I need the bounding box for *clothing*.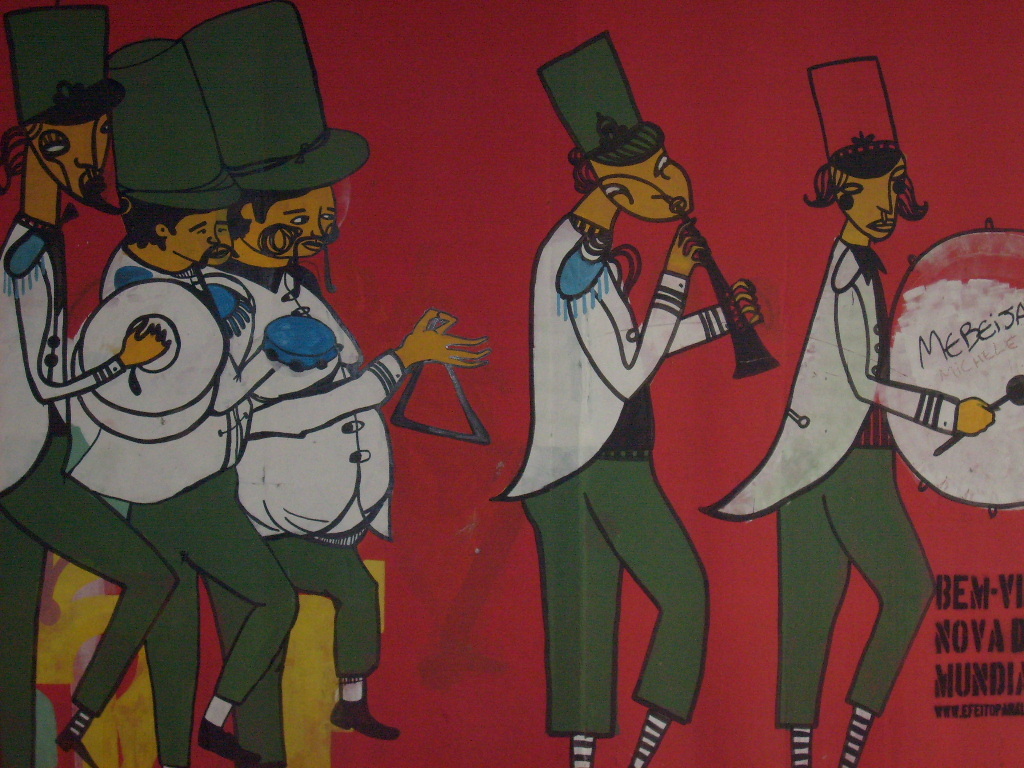
Here it is: rect(0, 212, 179, 767).
